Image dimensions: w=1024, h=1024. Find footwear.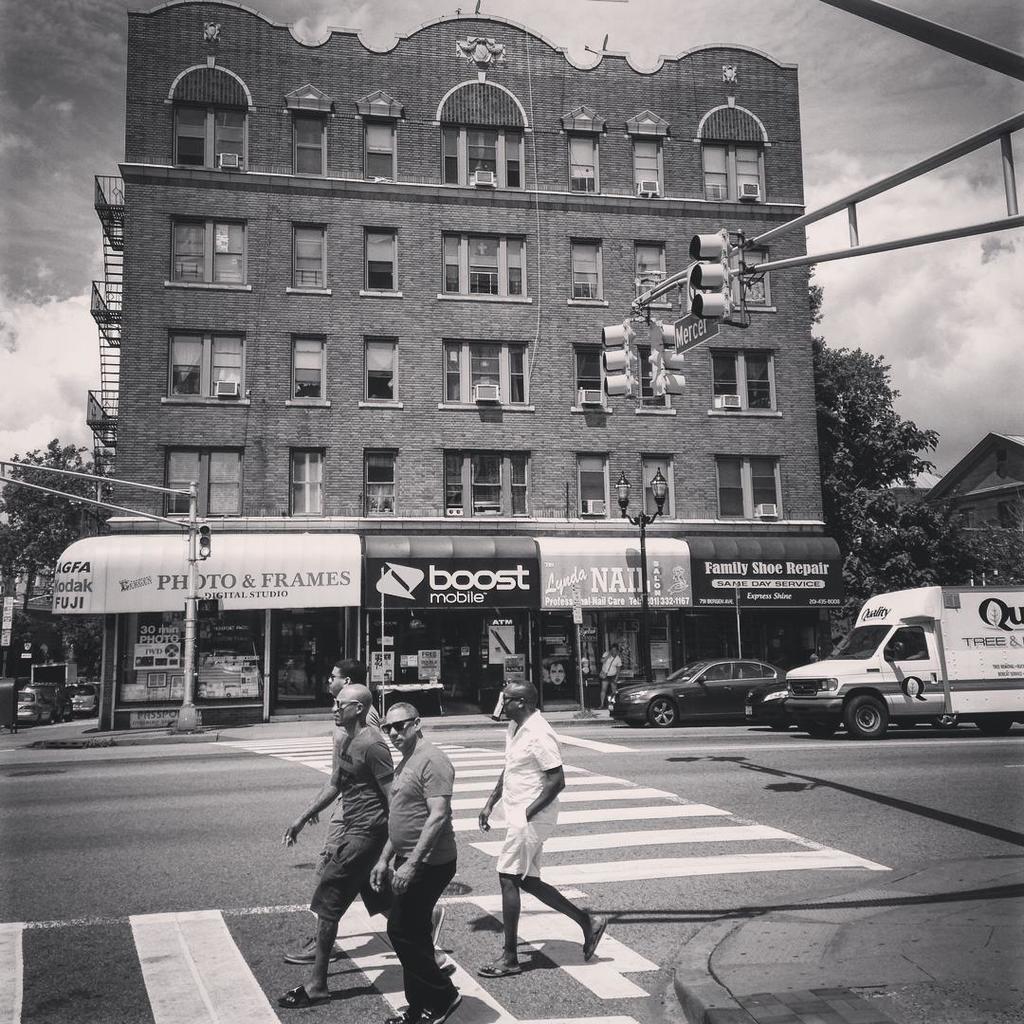
l=282, t=933, r=343, b=968.
